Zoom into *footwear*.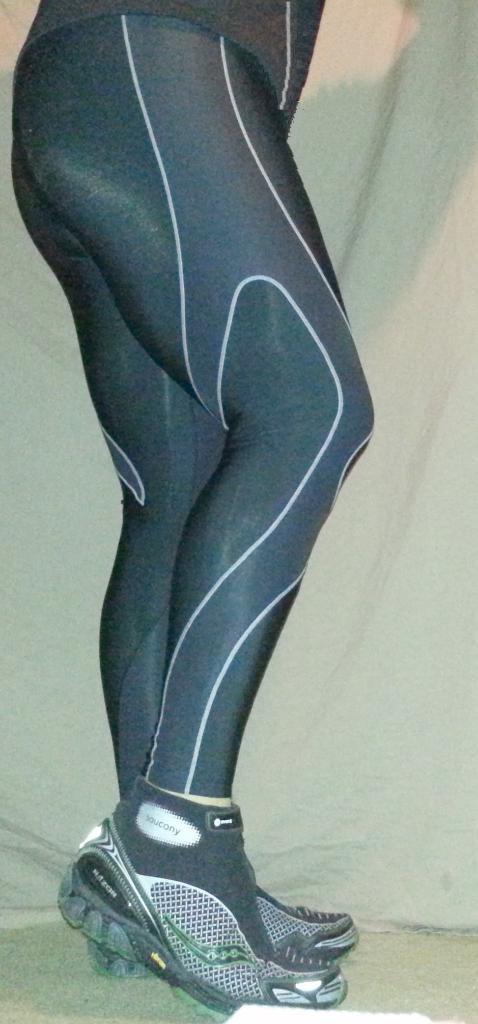
Zoom target: bbox=[51, 774, 347, 1023].
